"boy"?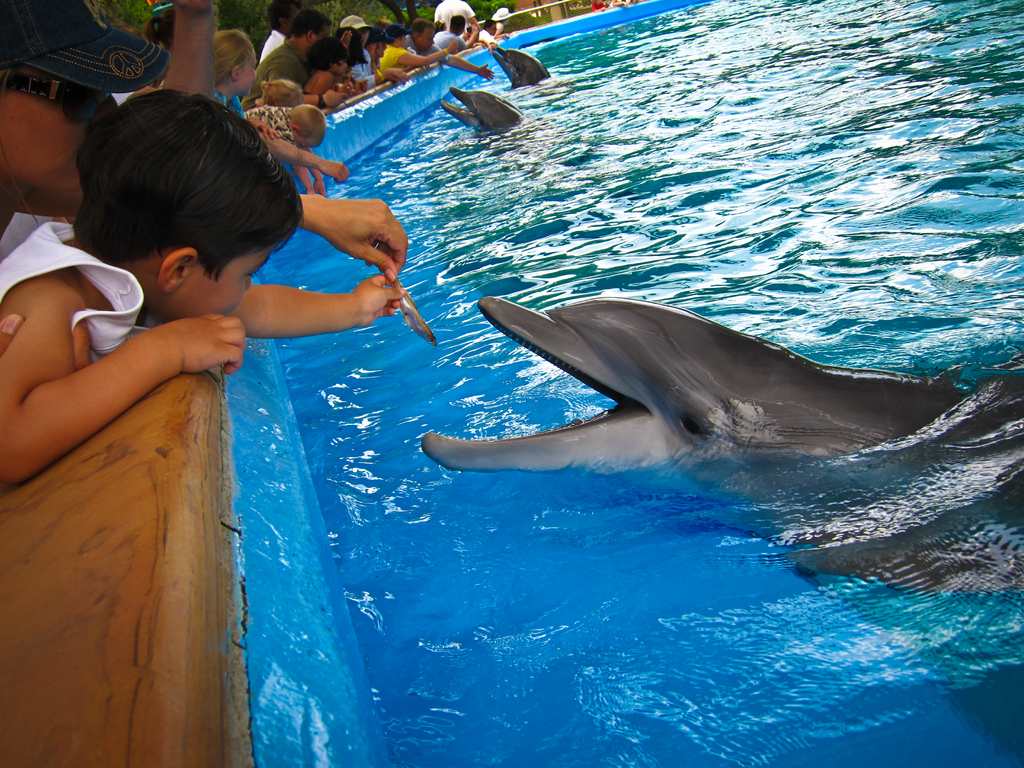
bbox=[246, 100, 329, 198]
